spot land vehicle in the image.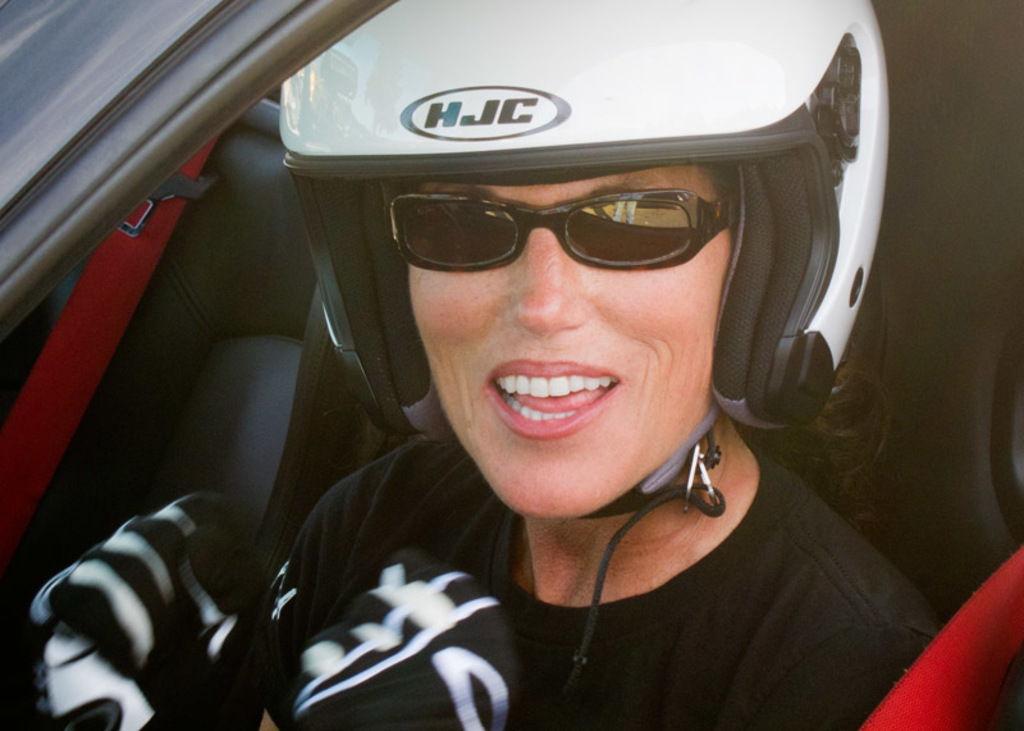
land vehicle found at region(0, 0, 1023, 730).
